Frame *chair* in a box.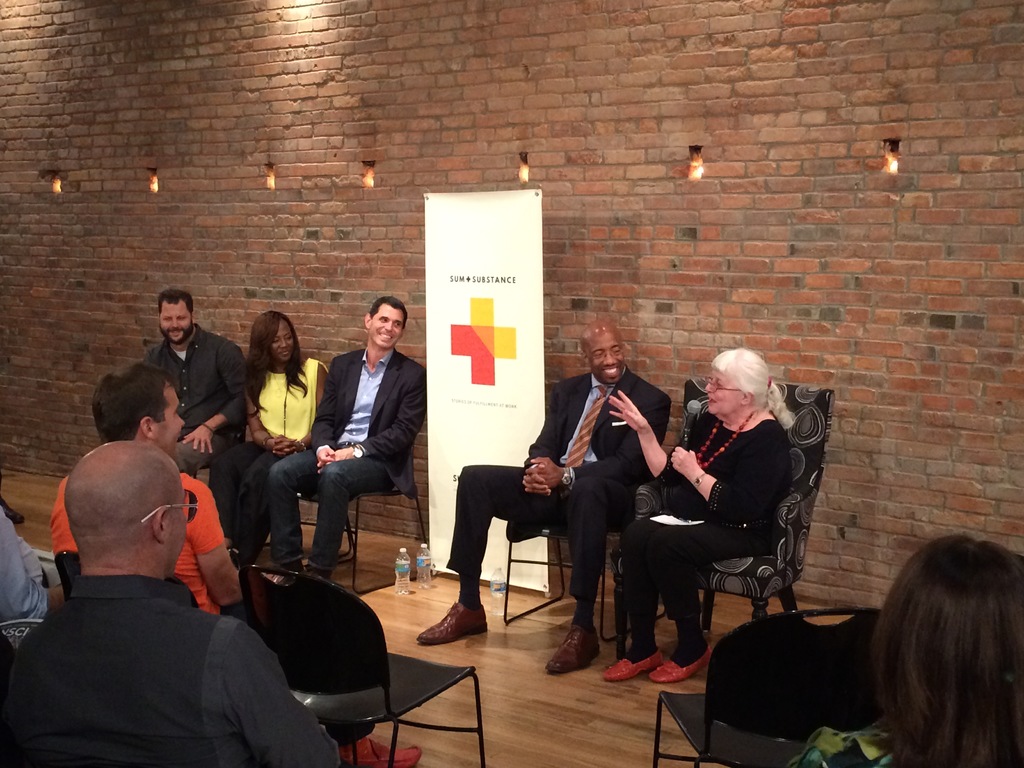
crop(652, 378, 840, 637).
